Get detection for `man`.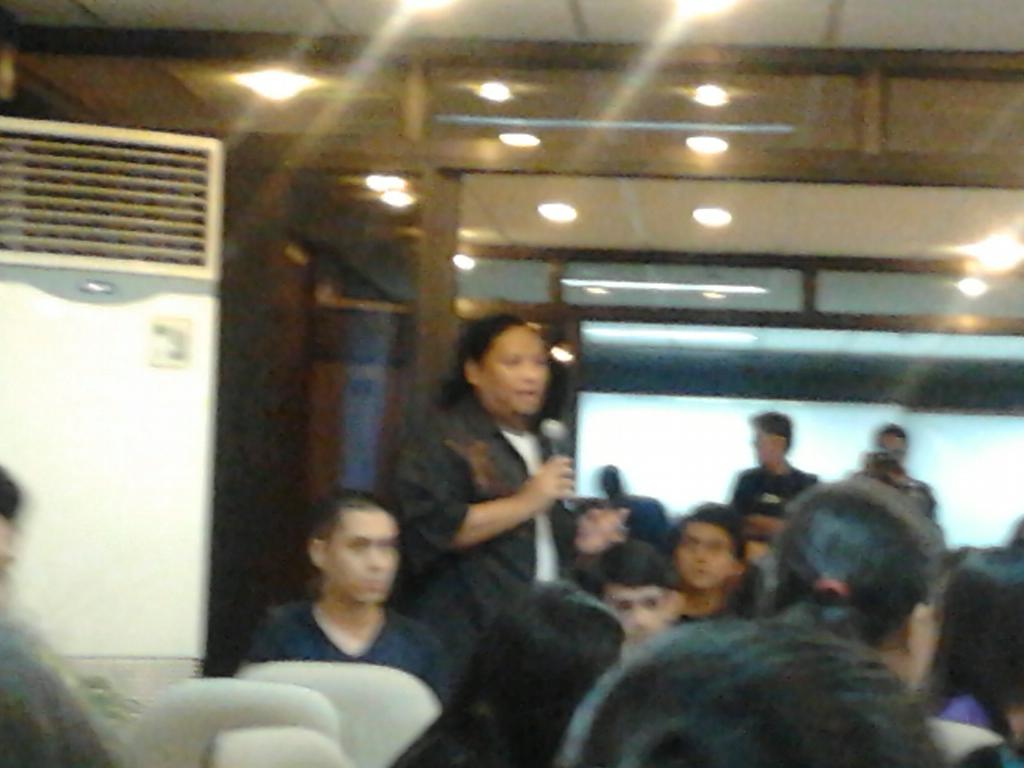
Detection: left=595, top=461, right=677, bottom=561.
